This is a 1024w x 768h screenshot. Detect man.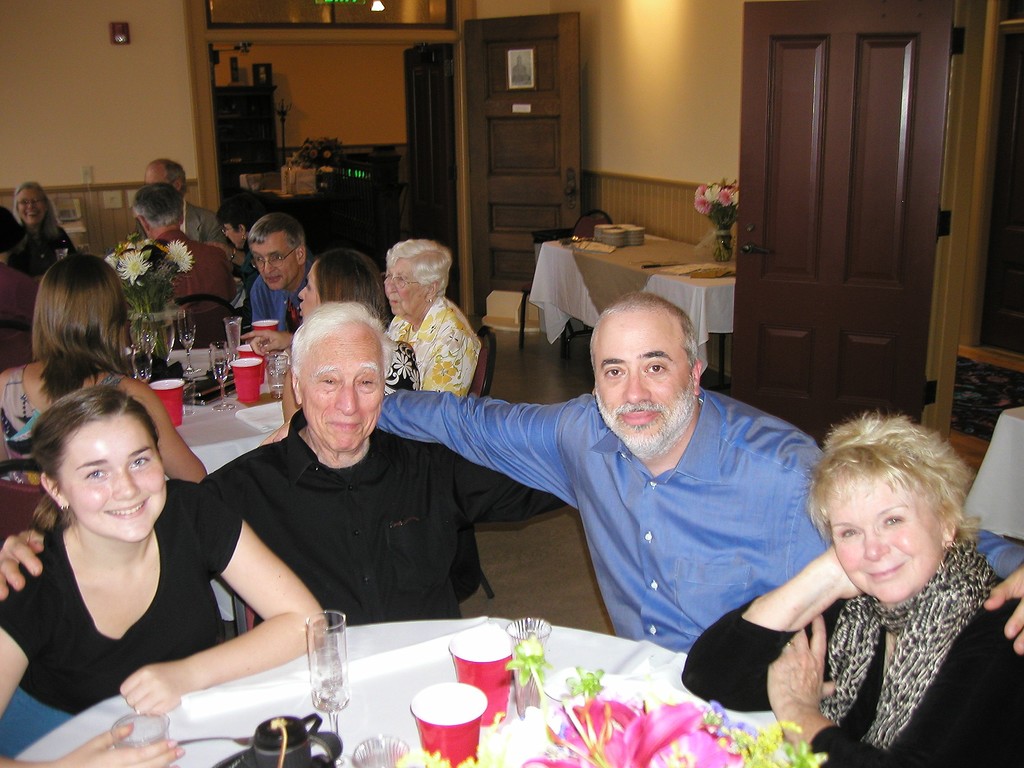
[left=248, top=285, right=1023, bottom=655].
